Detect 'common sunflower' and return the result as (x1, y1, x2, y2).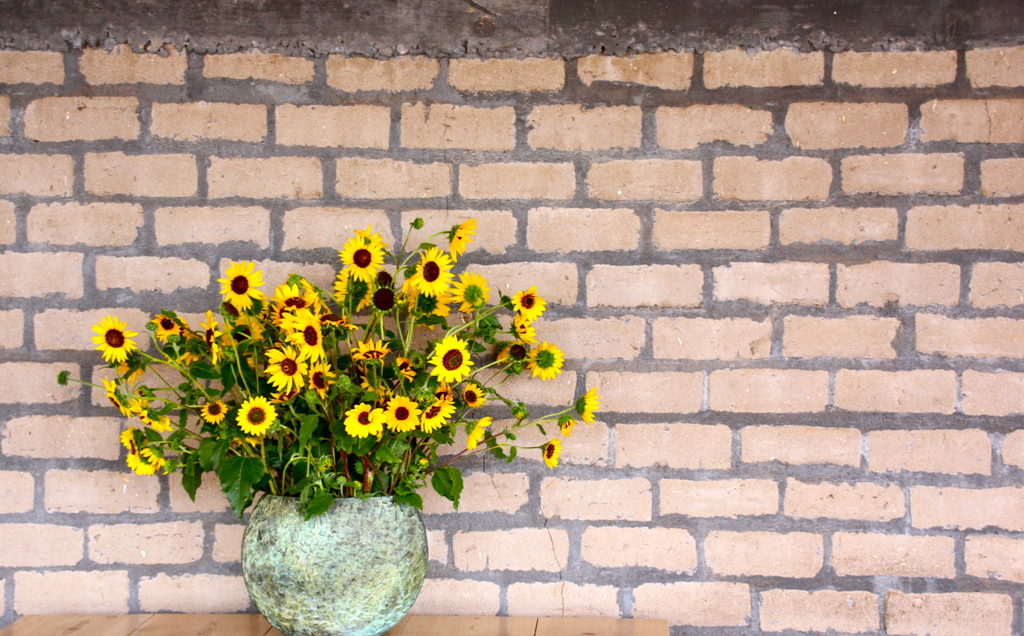
(412, 247, 452, 302).
